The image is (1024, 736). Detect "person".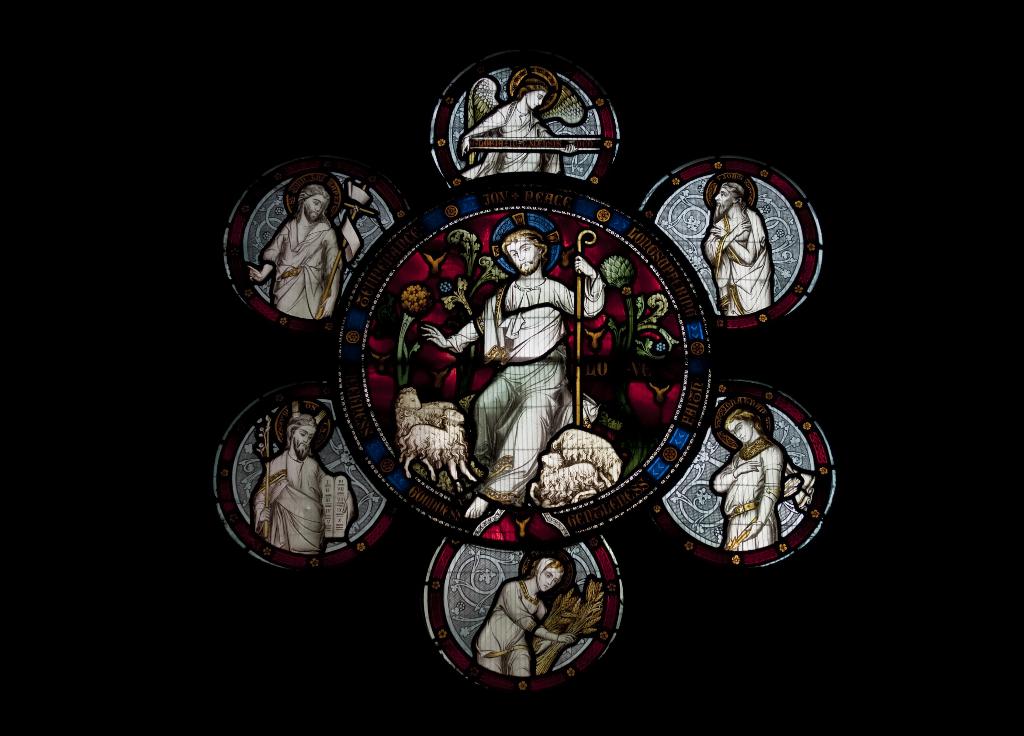
Detection: detection(464, 76, 580, 183).
